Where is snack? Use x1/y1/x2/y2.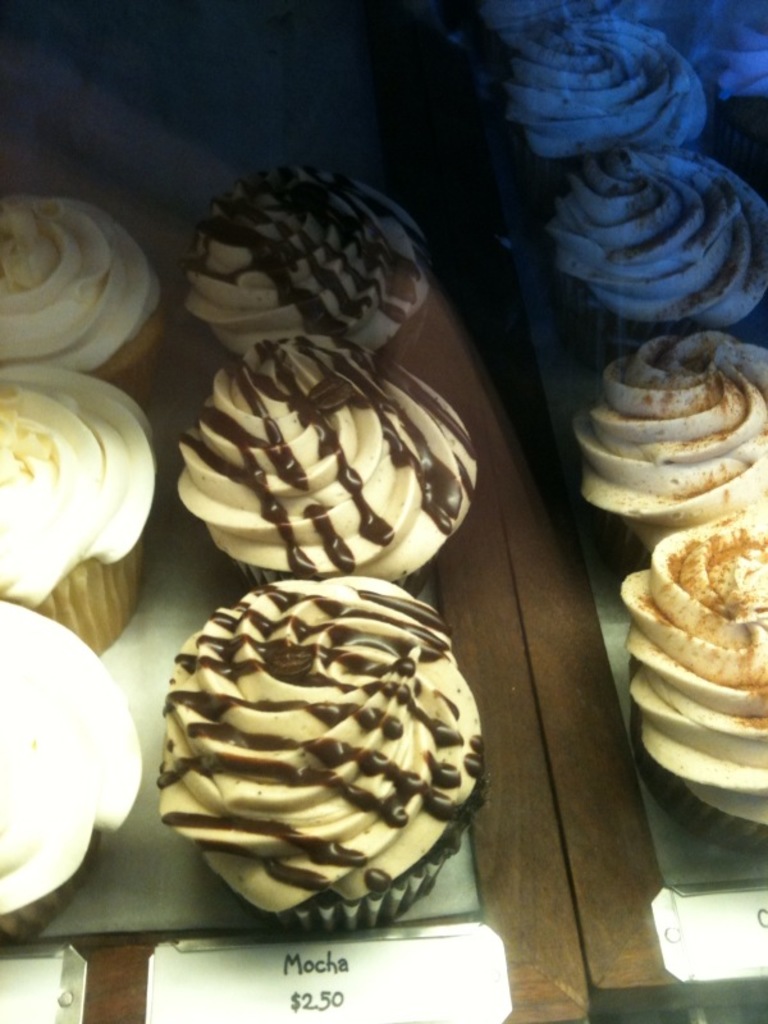
540/141/767/343.
